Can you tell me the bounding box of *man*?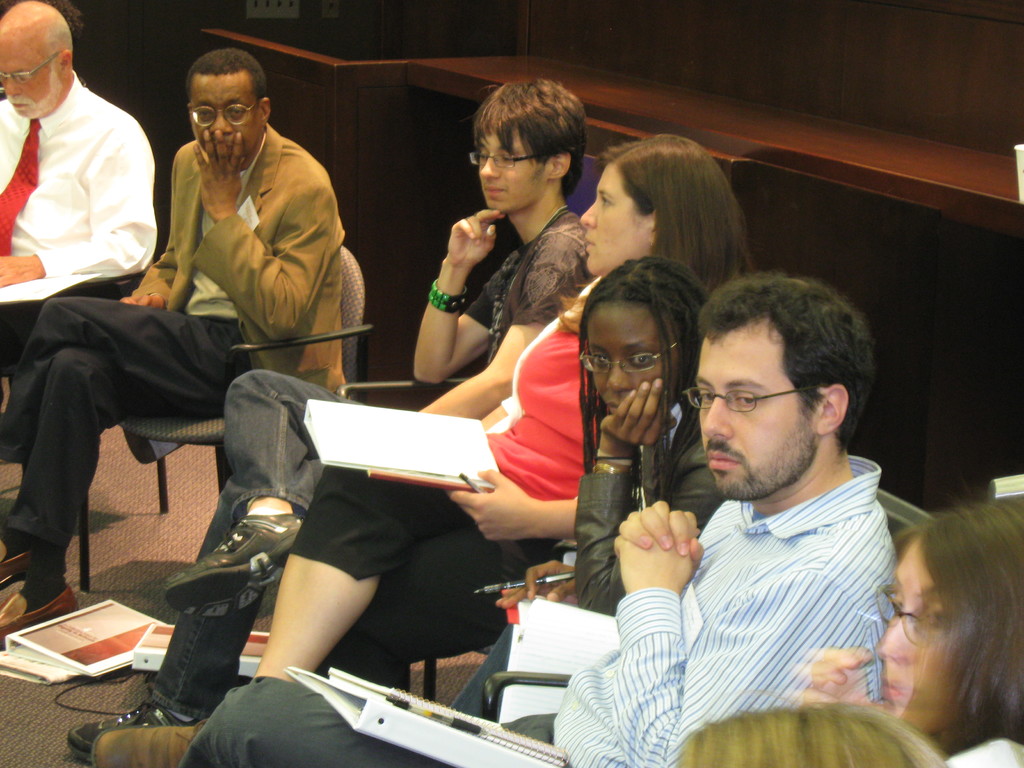
locate(91, 270, 900, 767).
